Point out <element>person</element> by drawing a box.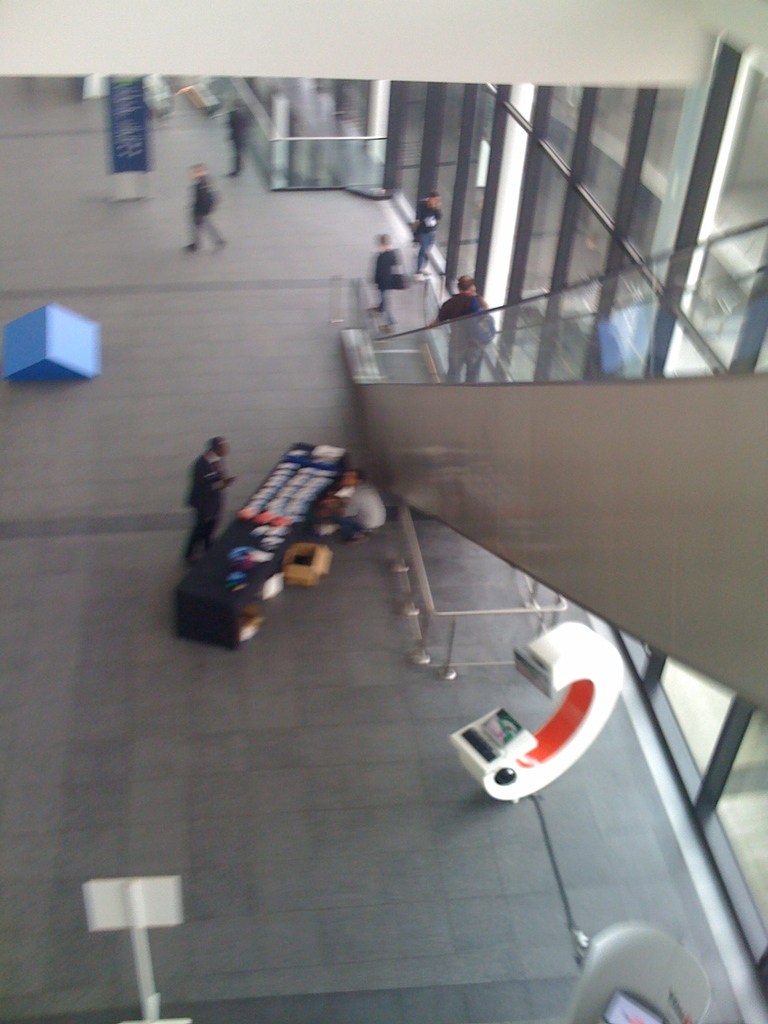
Rect(413, 192, 450, 283).
